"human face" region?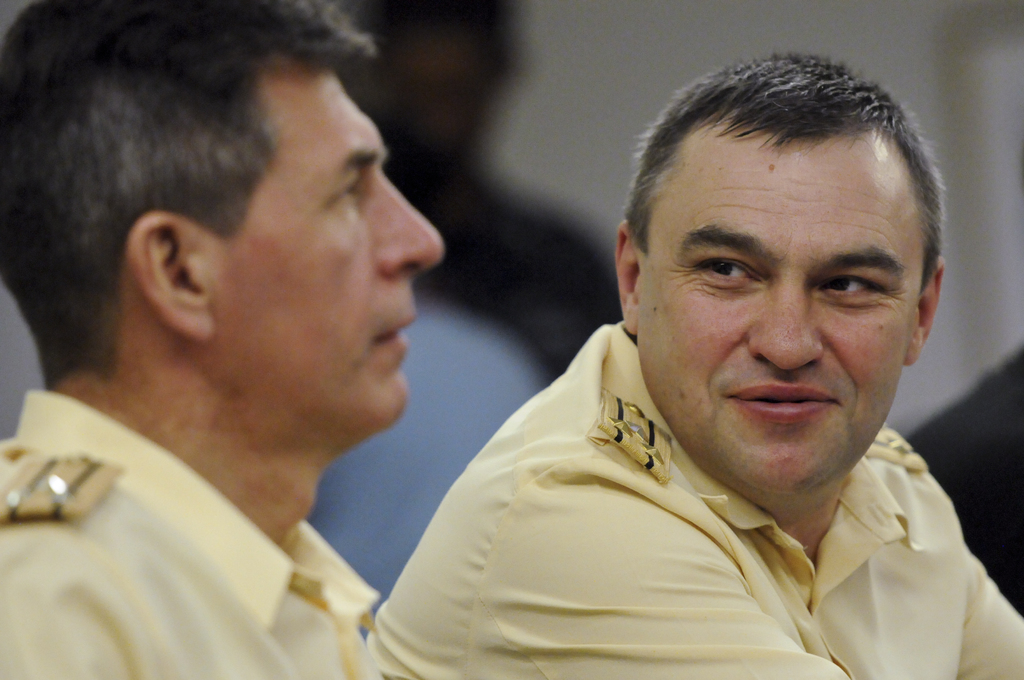
(x1=635, y1=140, x2=918, y2=490)
